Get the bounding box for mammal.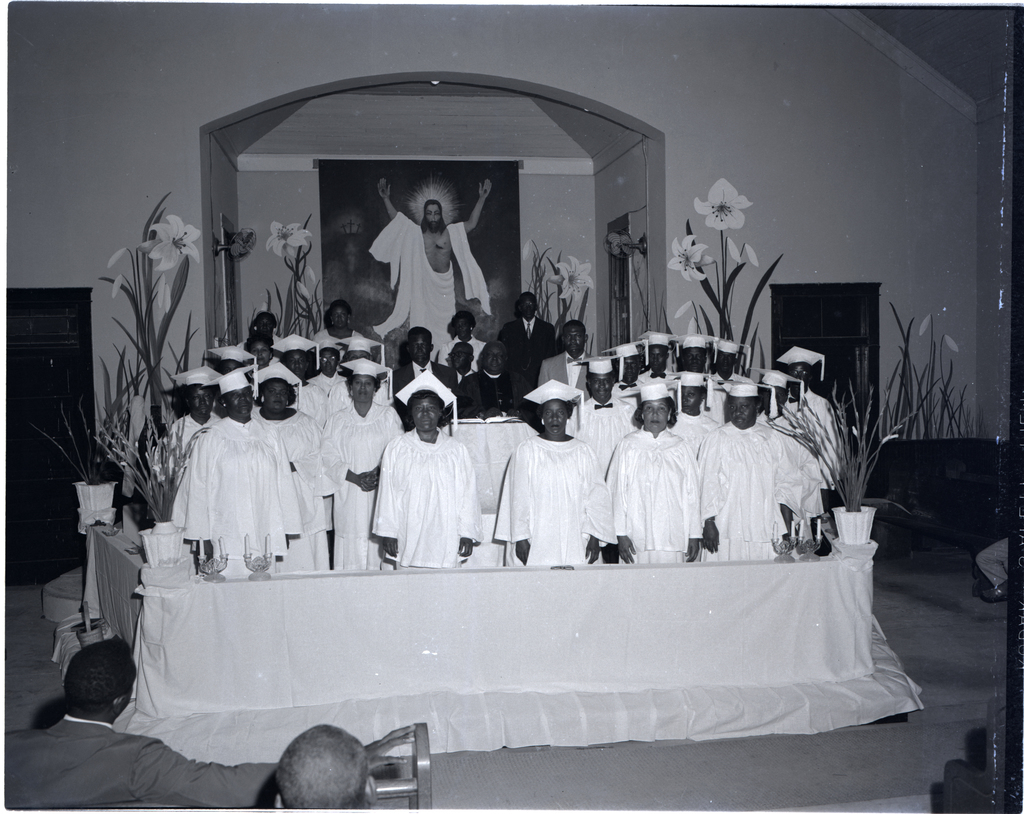
bbox(975, 535, 1012, 599).
